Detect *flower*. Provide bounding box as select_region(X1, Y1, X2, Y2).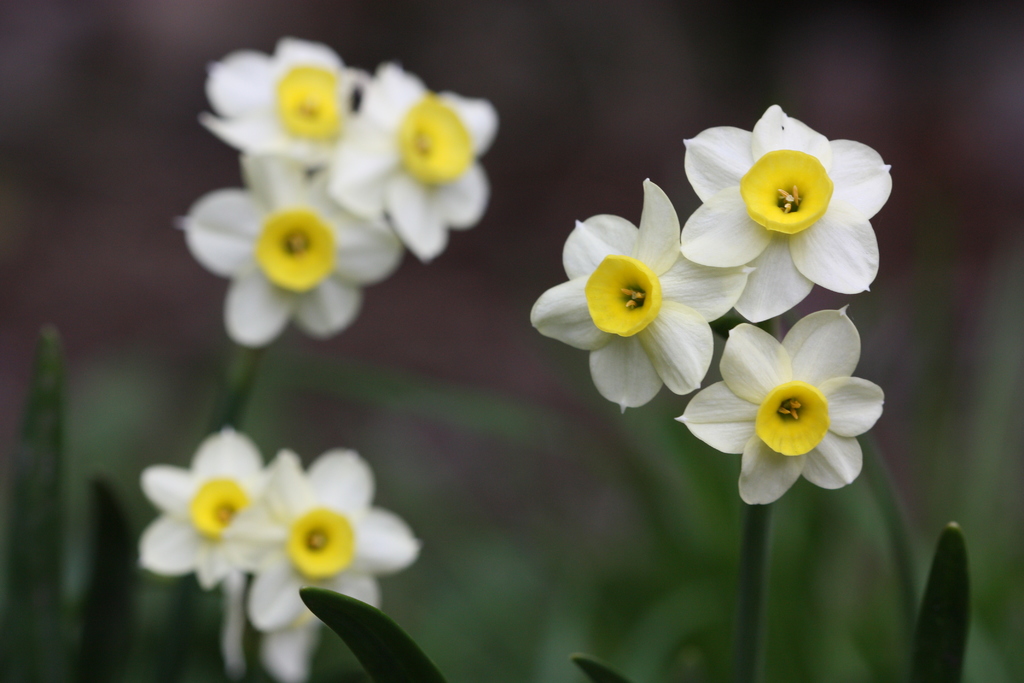
select_region(675, 304, 884, 507).
